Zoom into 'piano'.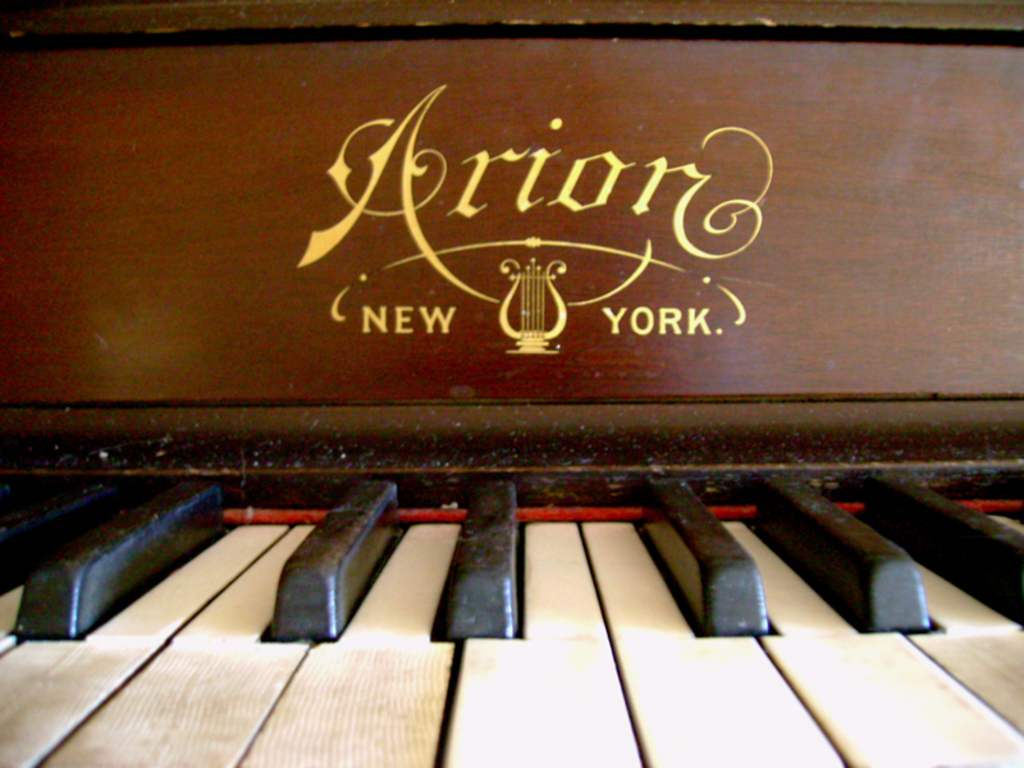
Zoom target: x1=0, y1=0, x2=1023, y2=759.
